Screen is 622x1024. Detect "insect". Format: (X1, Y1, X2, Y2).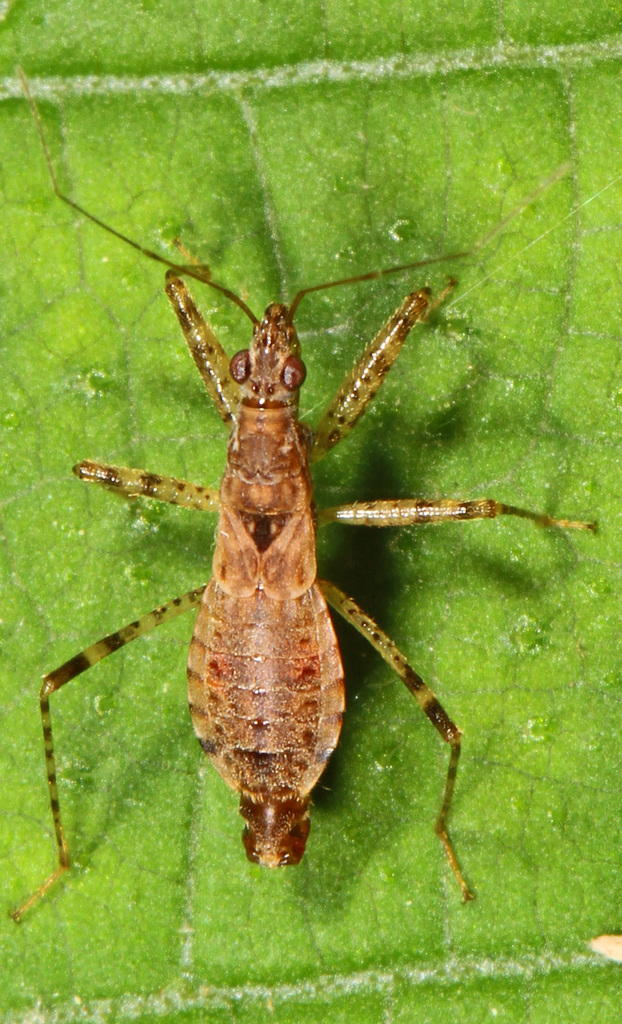
(2, 62, 596, 918).
